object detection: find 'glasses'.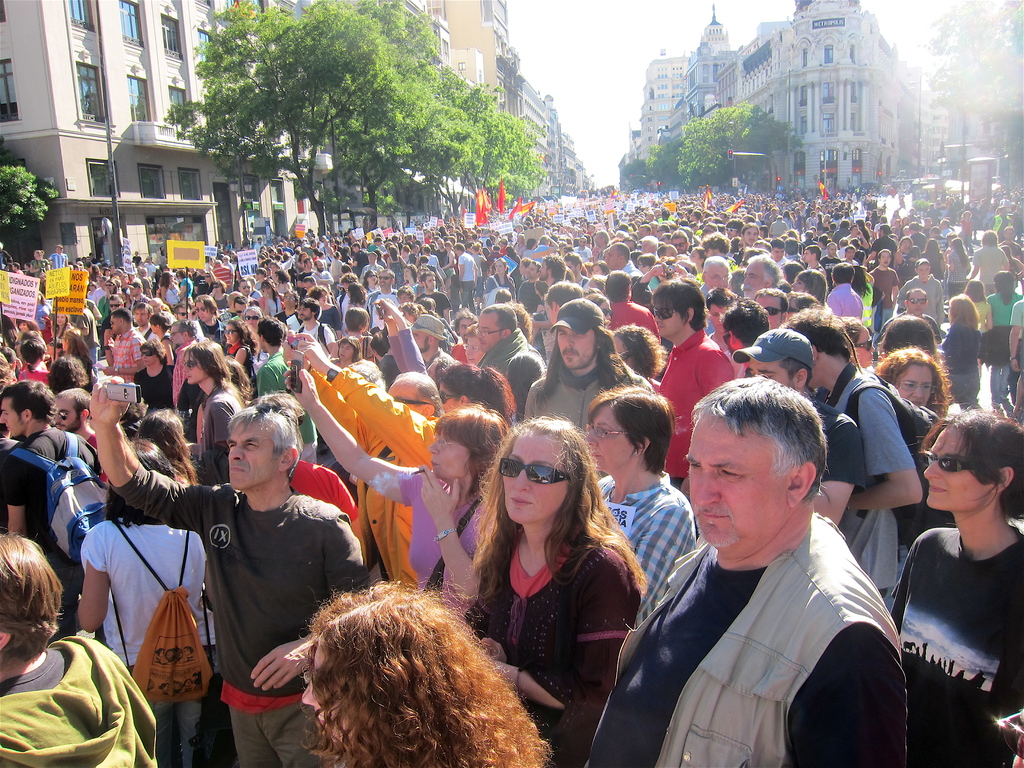
rect(918, 452, 977, 468).
